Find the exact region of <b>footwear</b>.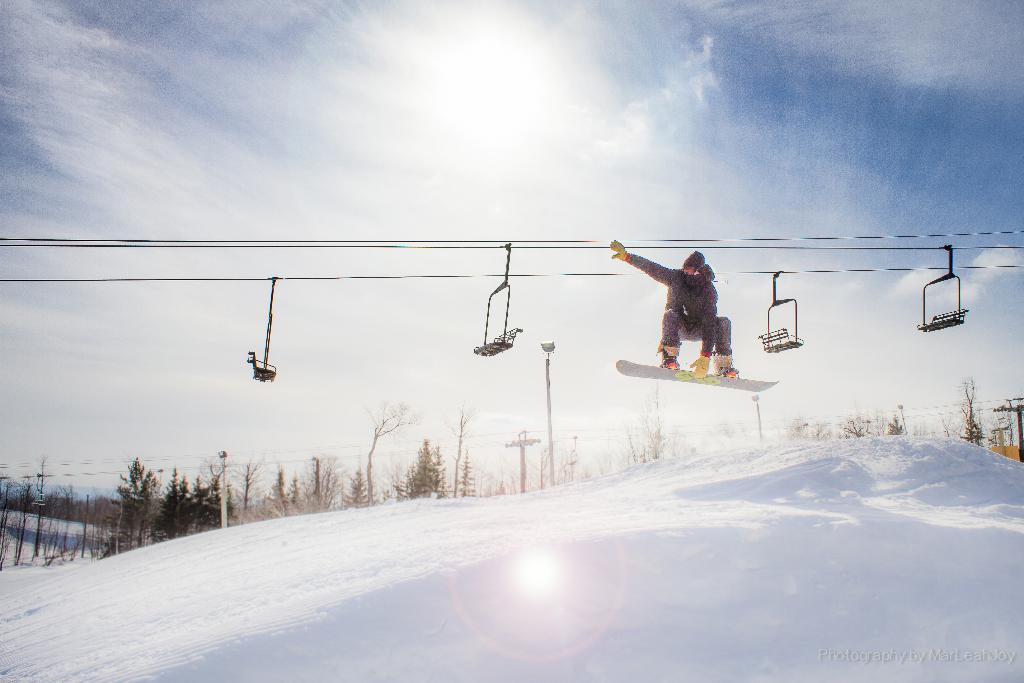
Exact region: (x1=660, y1=355, x2=680, y2=368).
